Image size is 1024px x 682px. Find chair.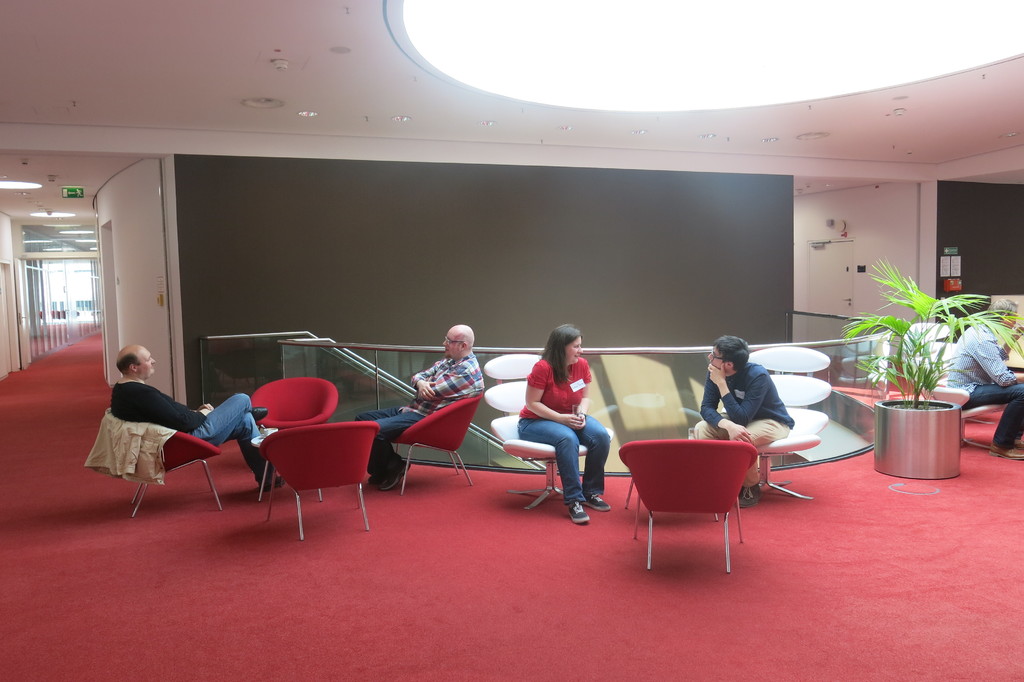
left=394, top=389, right=480, bottom=494.
